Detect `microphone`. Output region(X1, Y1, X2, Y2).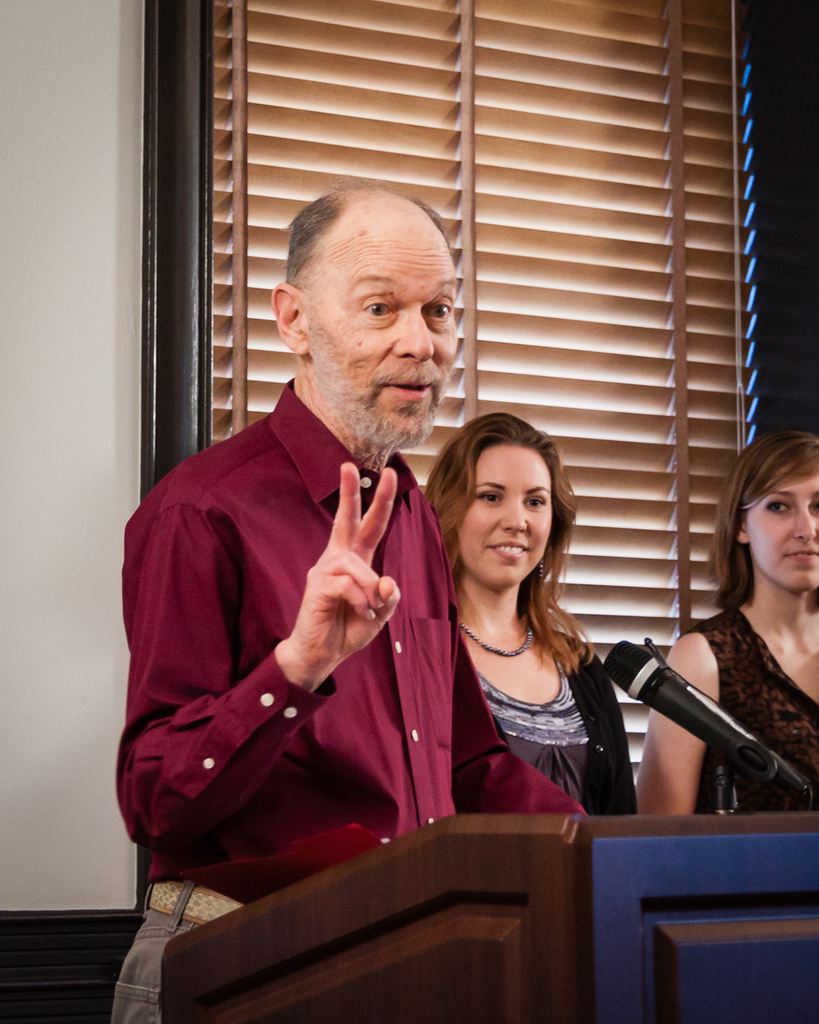
region(607, 637, 818, 805).
